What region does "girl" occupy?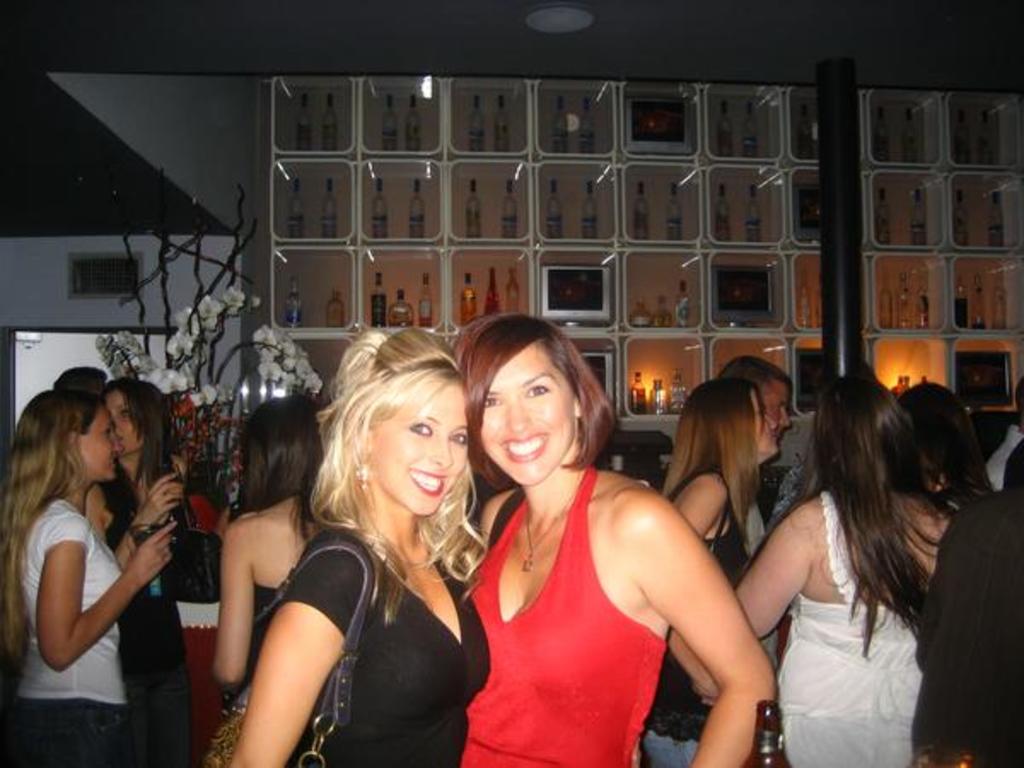
447, 317, 775, 766.
